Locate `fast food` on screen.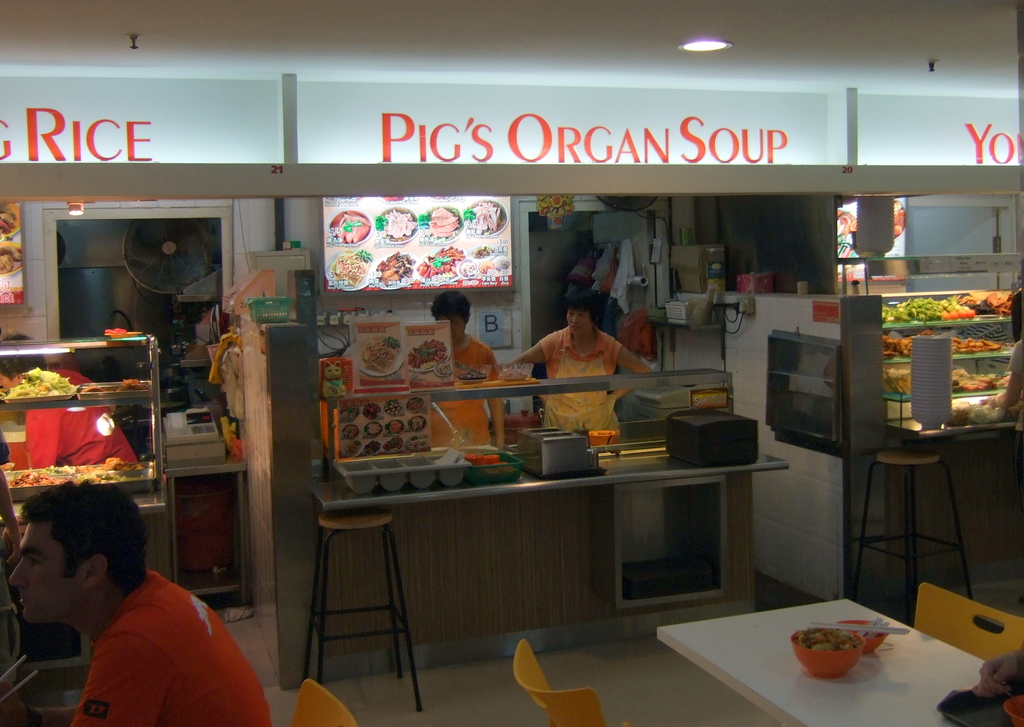
On screen at 379 248 415 284.
